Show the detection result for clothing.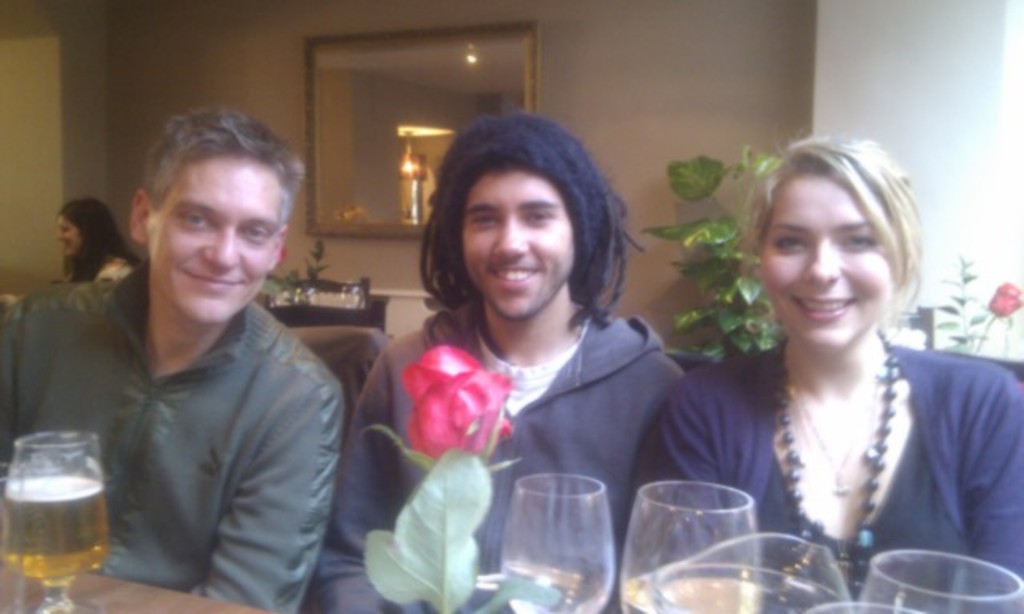
box(640, 344, 1022, 612).
